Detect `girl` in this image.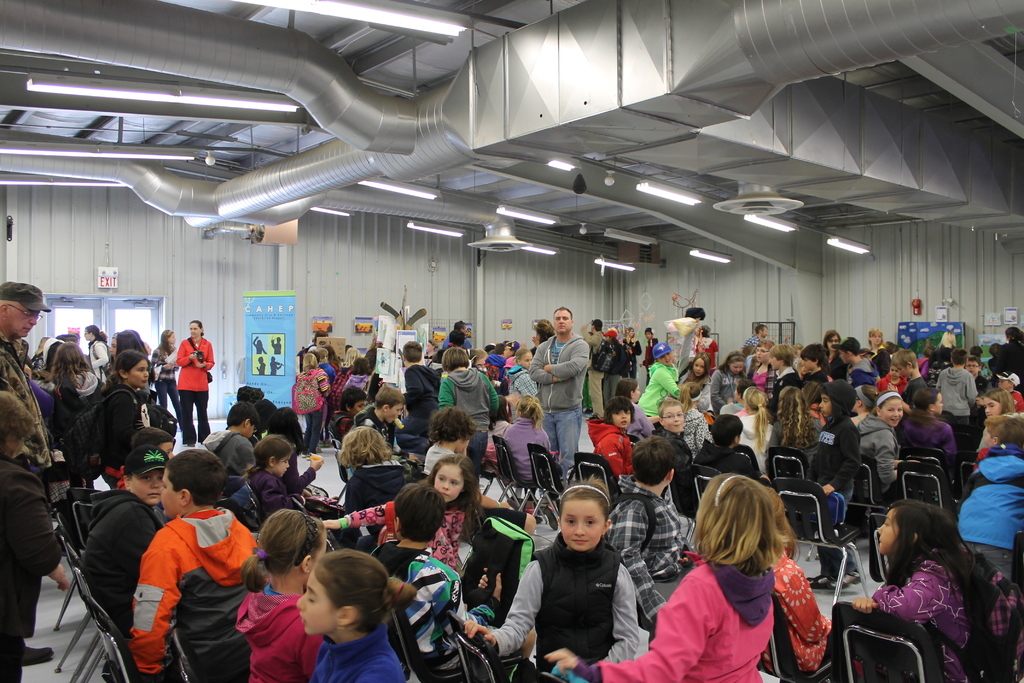
Detection: <region>246, 431, 320, 512</region>.
